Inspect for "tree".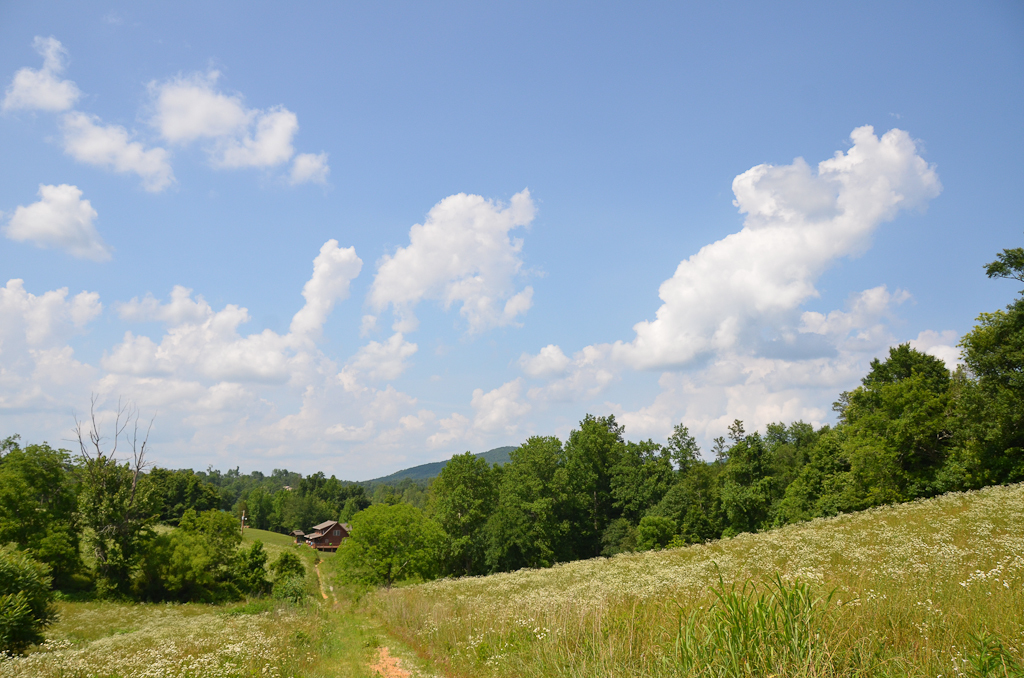
Inspection: {"left": 839, "top": 326, "right": 988, "bottom": 510}.
